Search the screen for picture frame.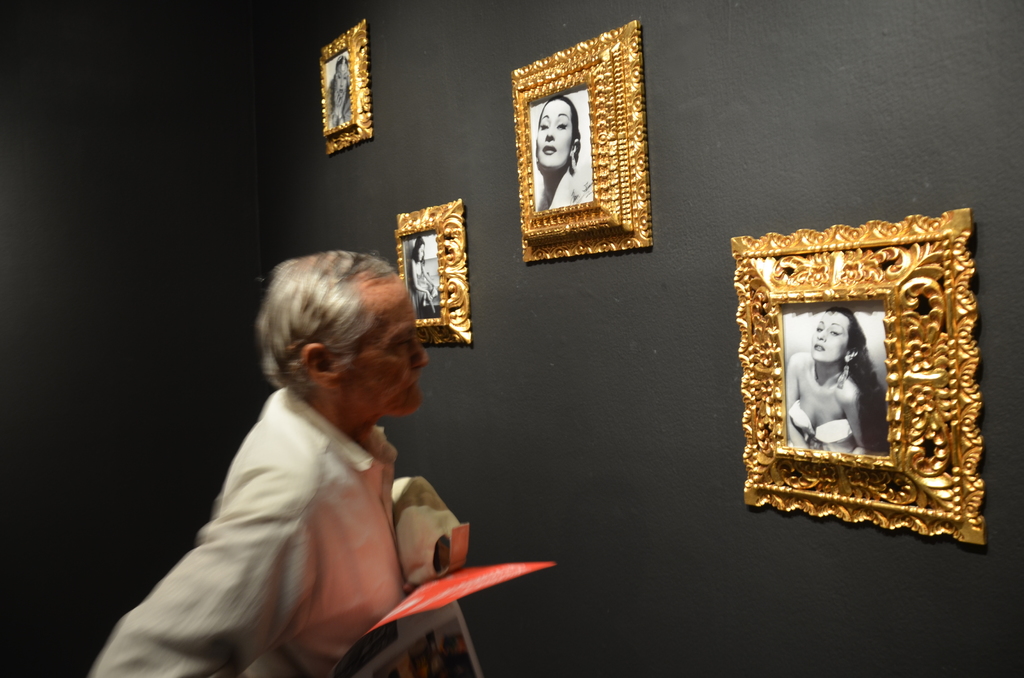
Found at 511/24/651/264.
